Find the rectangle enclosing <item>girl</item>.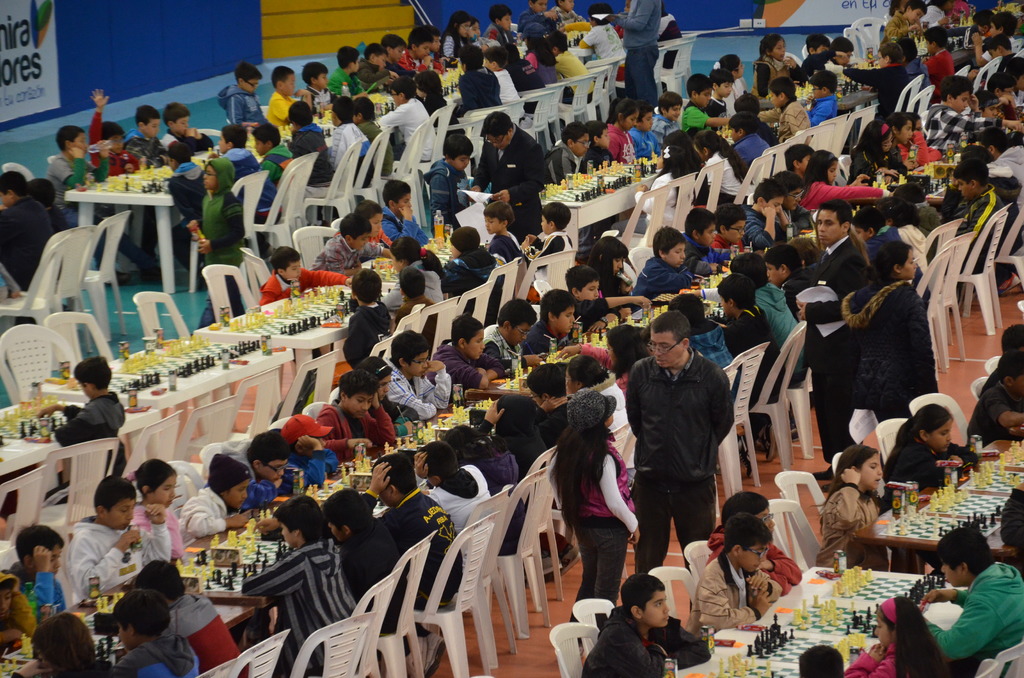
bbox=(122, 458, 184, 561).
